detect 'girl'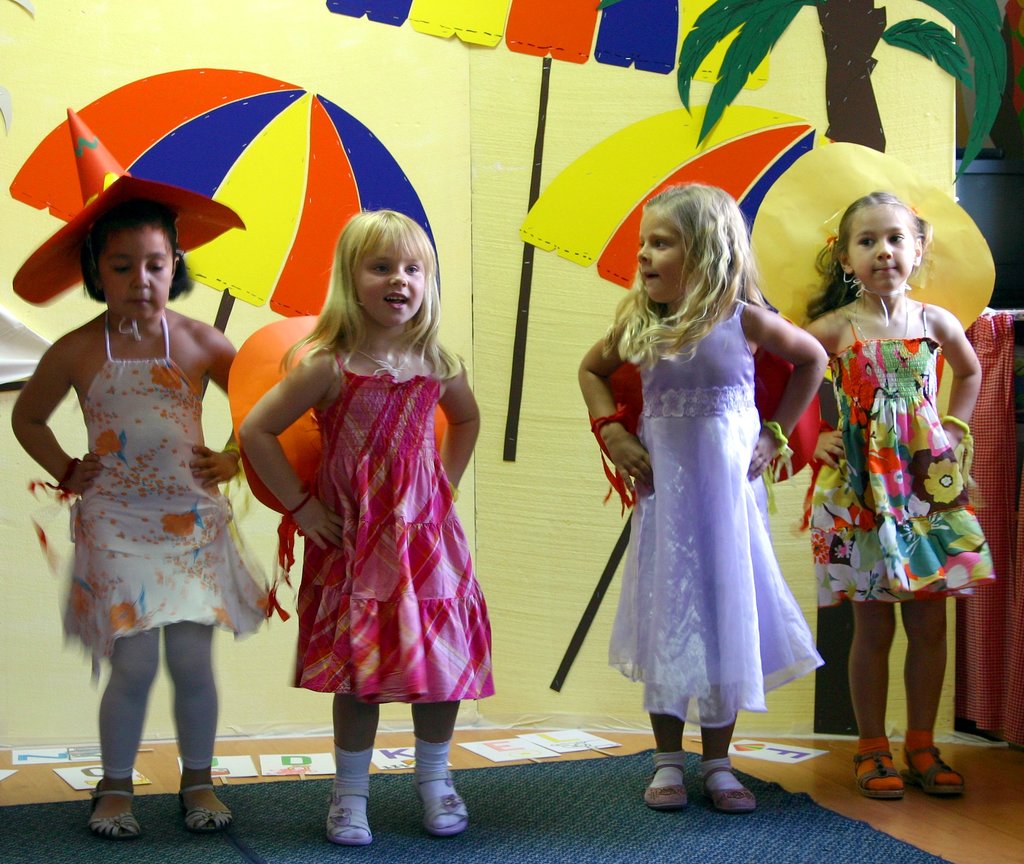
[x1=575, y1=183, x2=829, y2=814]
